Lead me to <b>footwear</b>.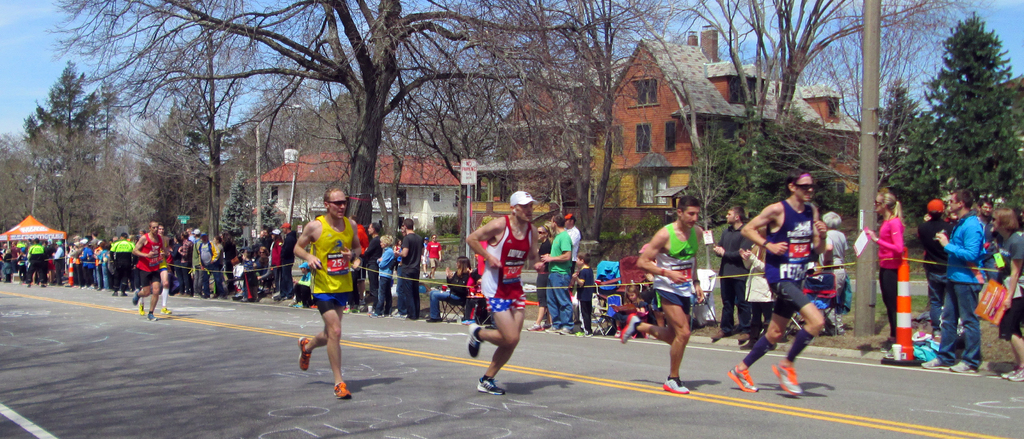
Lead to crop(1004, 367, 1023, 379).
